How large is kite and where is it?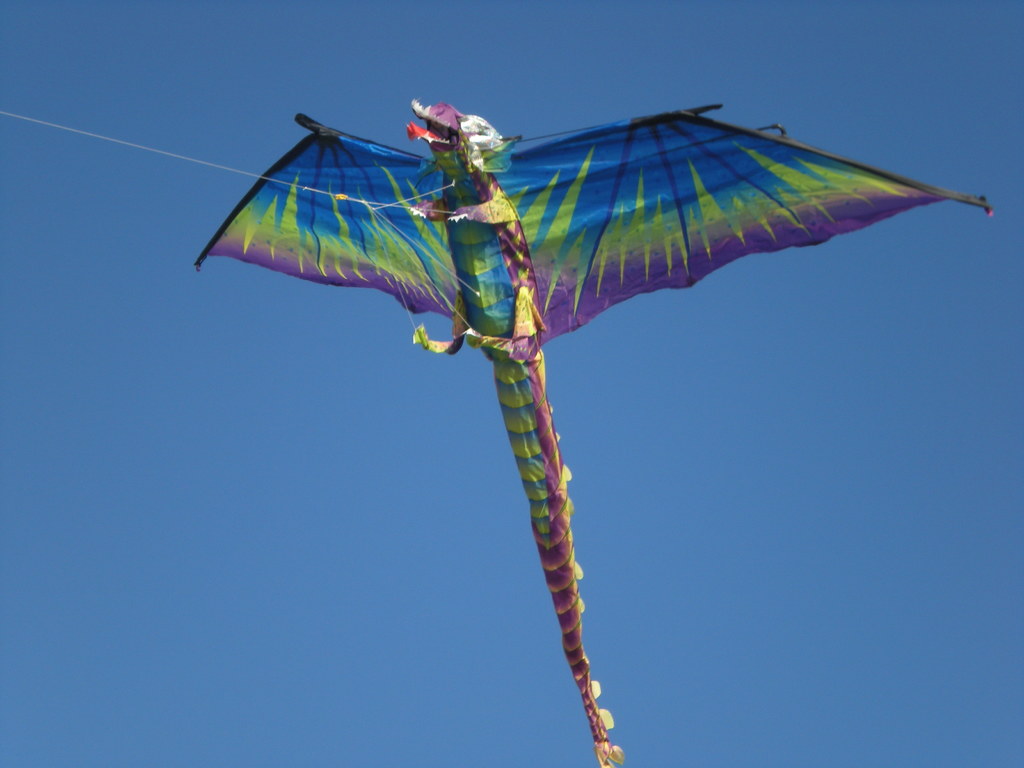
Bounding box: (left=190, top=93, right=998, bottom=767).
